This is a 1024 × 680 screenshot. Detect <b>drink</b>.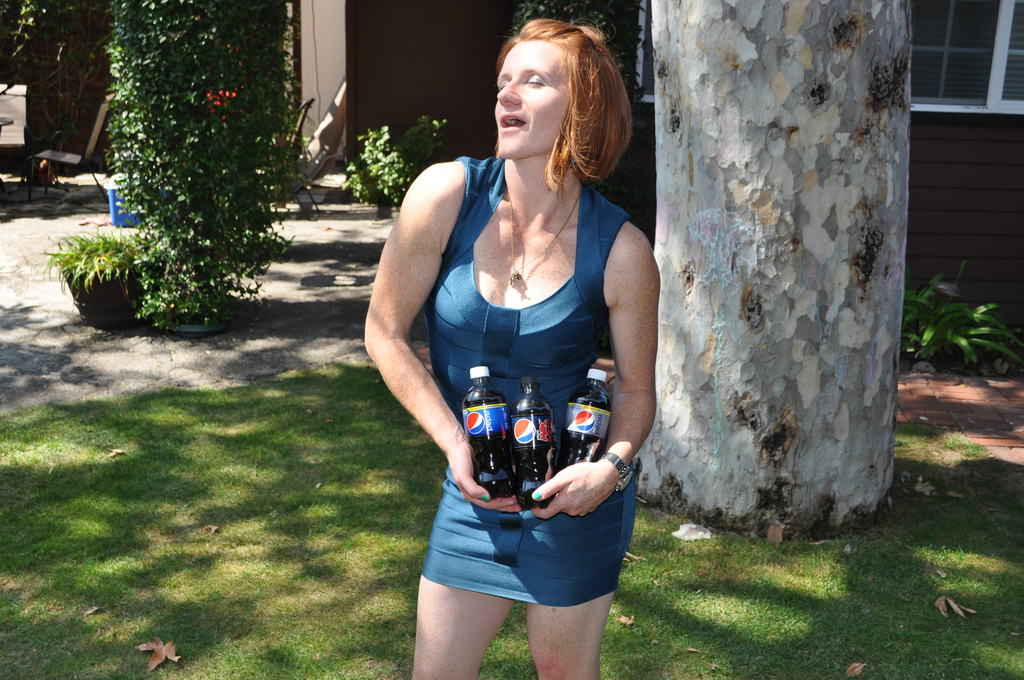
<region>557, 371, 612, 478</region>.
